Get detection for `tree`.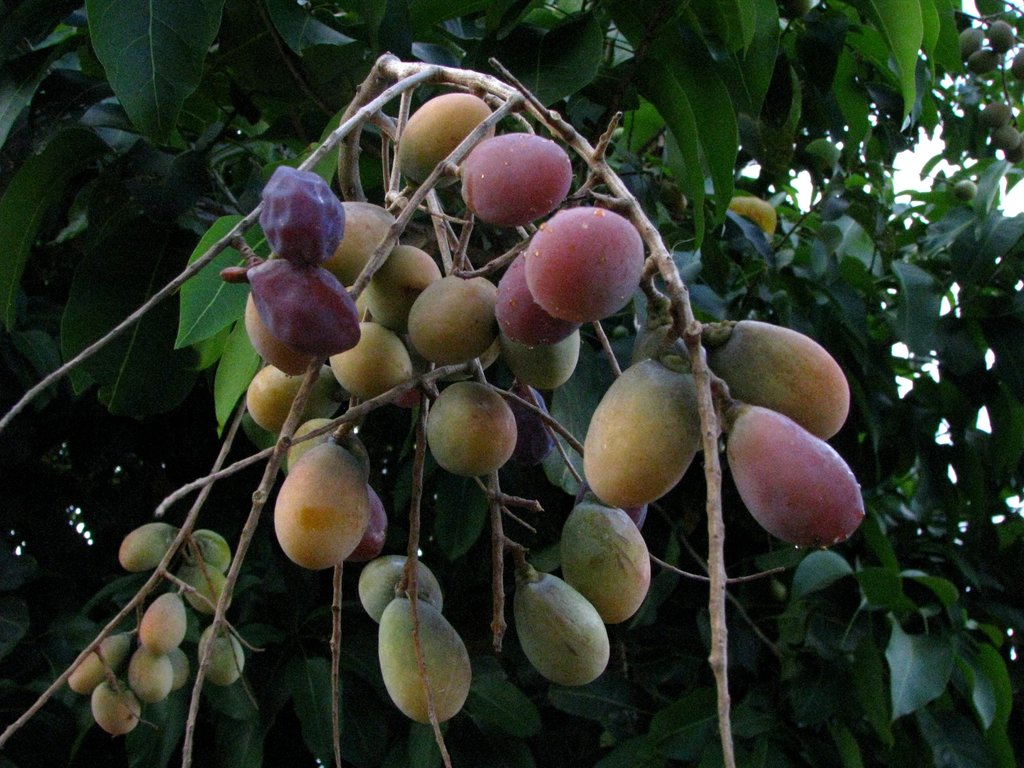
Detection: <region>0, 0, 1023, 763</region>.
